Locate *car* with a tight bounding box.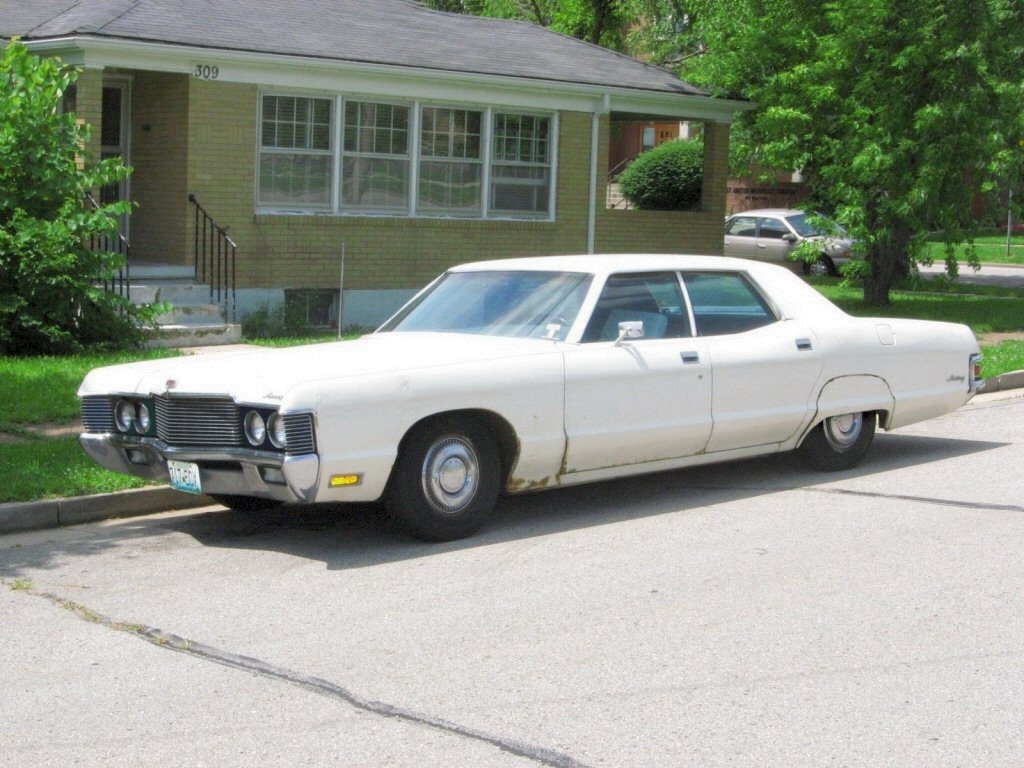
bbox=[723, 199, 864, 287].
